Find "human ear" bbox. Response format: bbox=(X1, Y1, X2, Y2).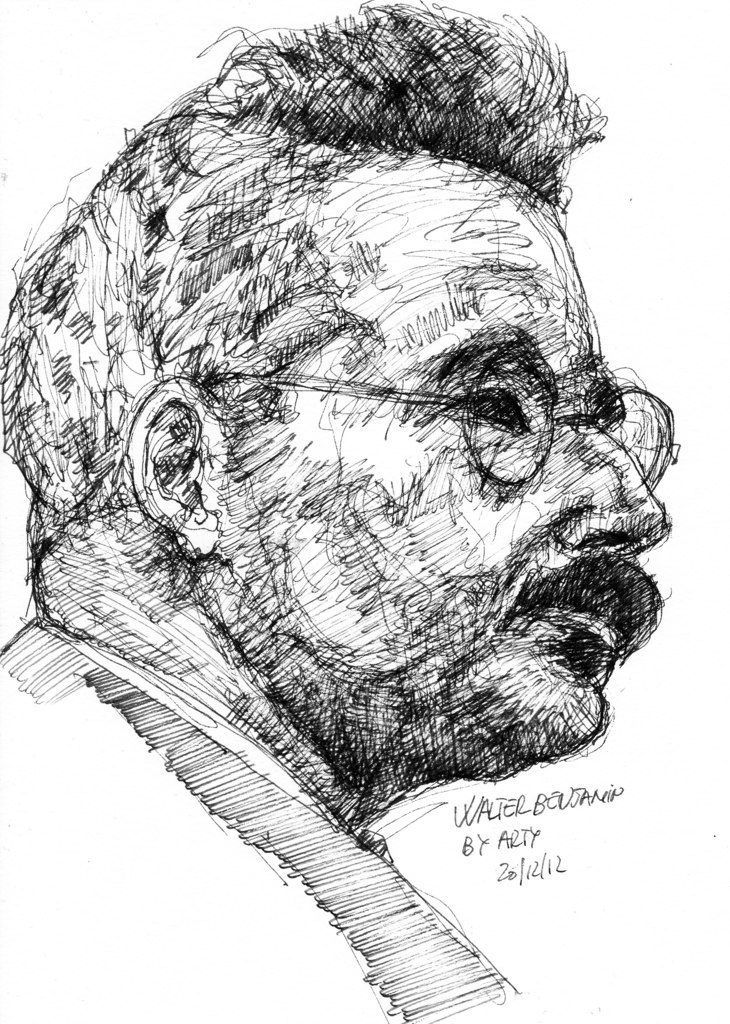
bbox=(124, 384, 218, 556).
